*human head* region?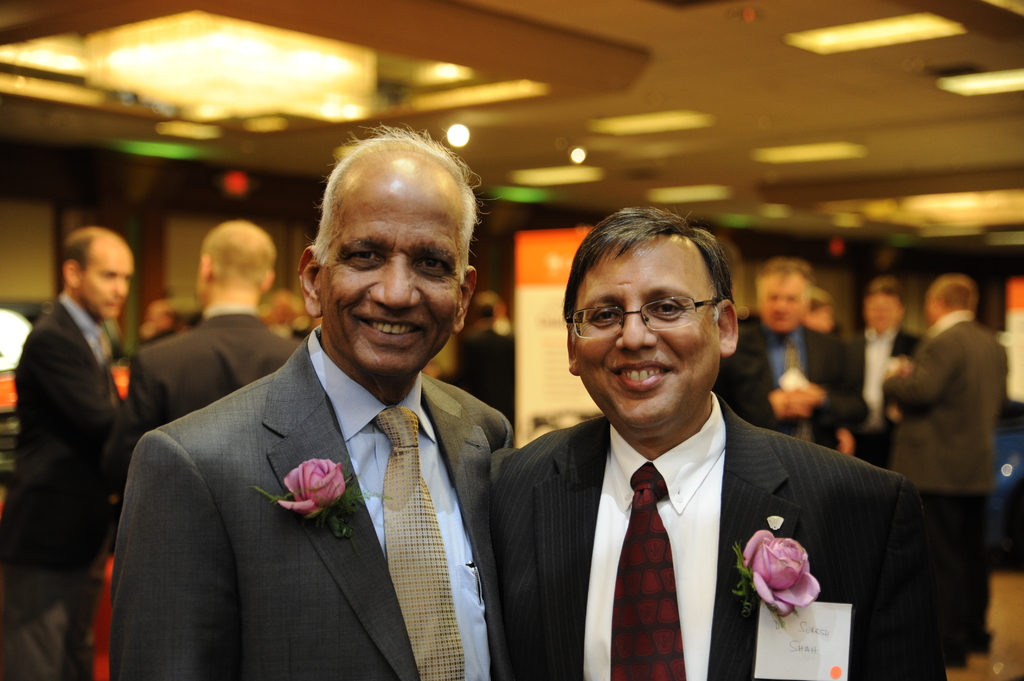
{"left": 751, "top": 261, "right": 811, "bottom": 337}
